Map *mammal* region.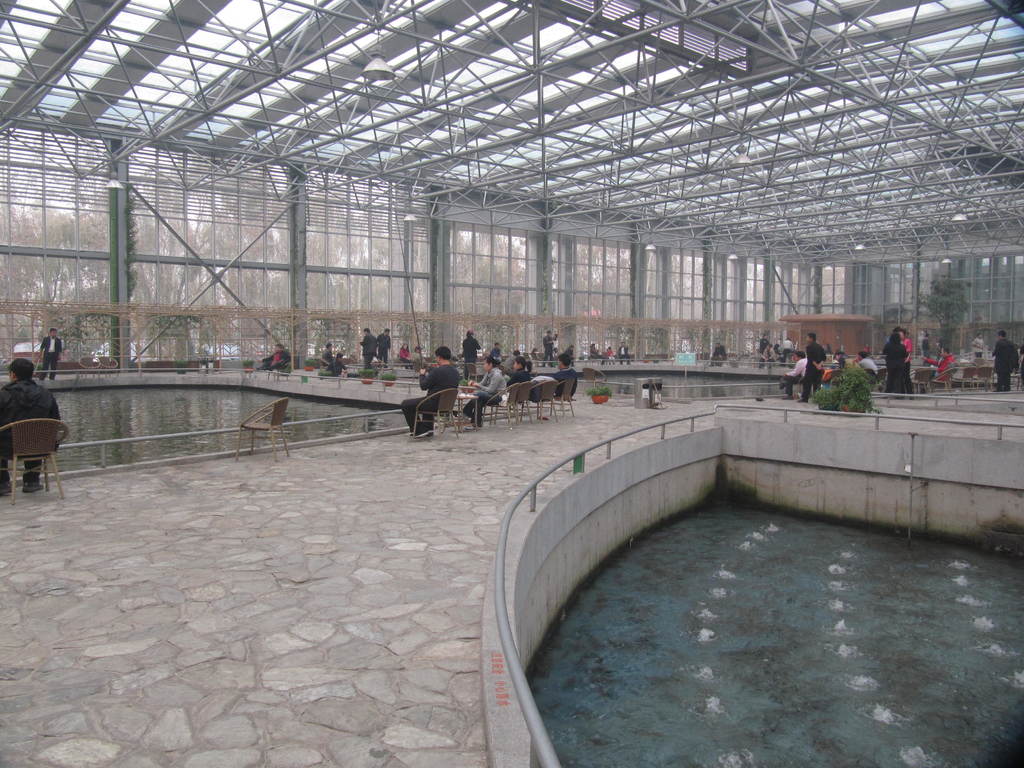
Mapped to <box>471,353,507,429</box>.
